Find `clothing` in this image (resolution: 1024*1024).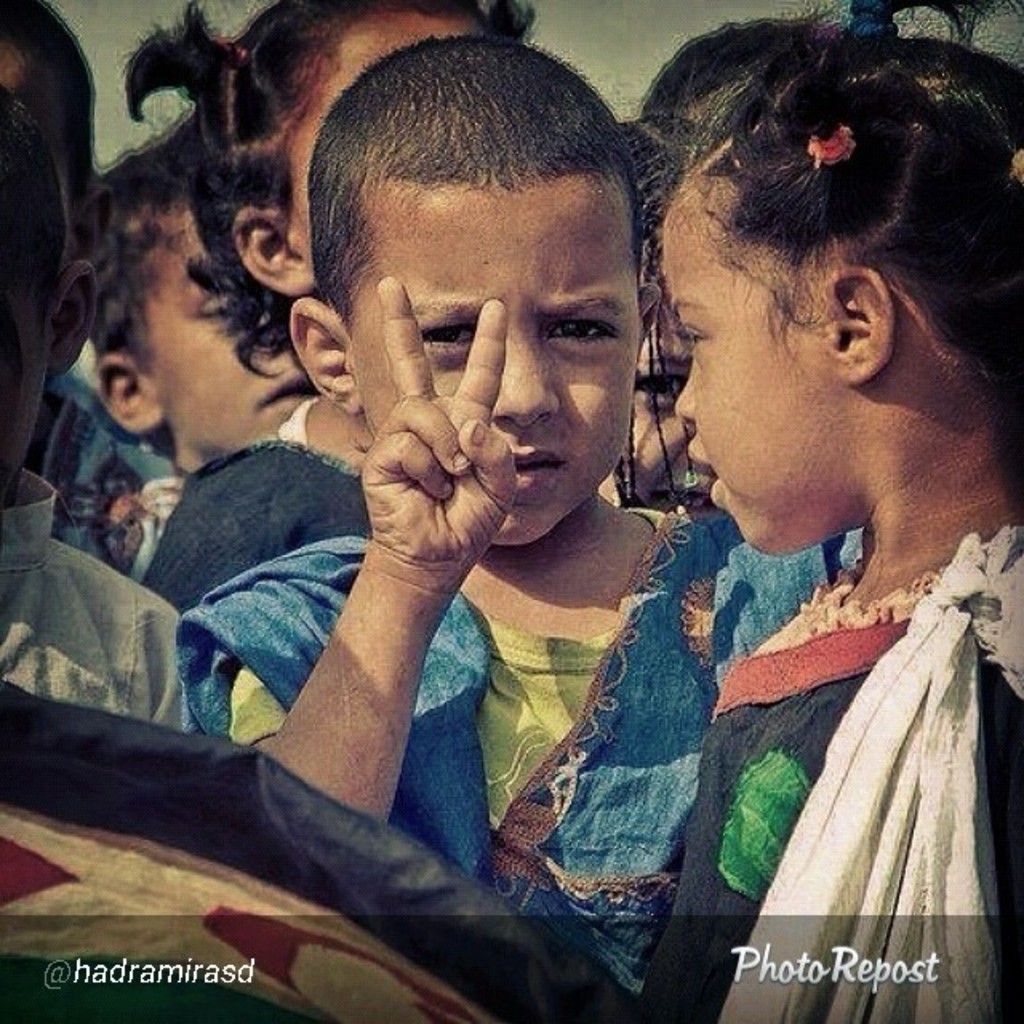
(630,530,1022,1022).
